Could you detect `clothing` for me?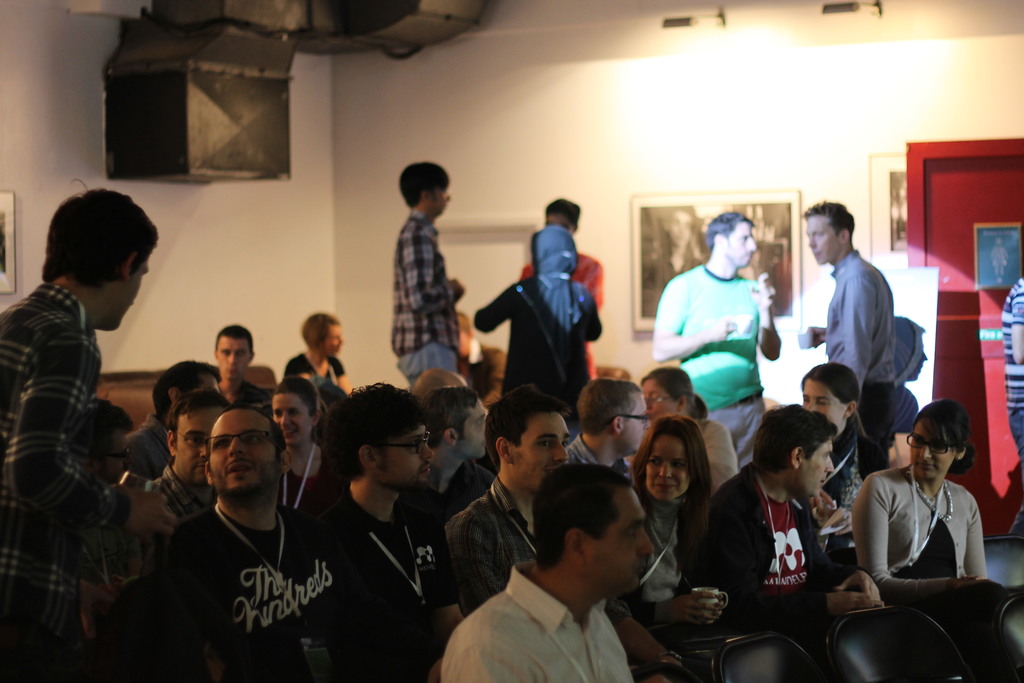
Detection result: <box>172,498,371,682</box>.
